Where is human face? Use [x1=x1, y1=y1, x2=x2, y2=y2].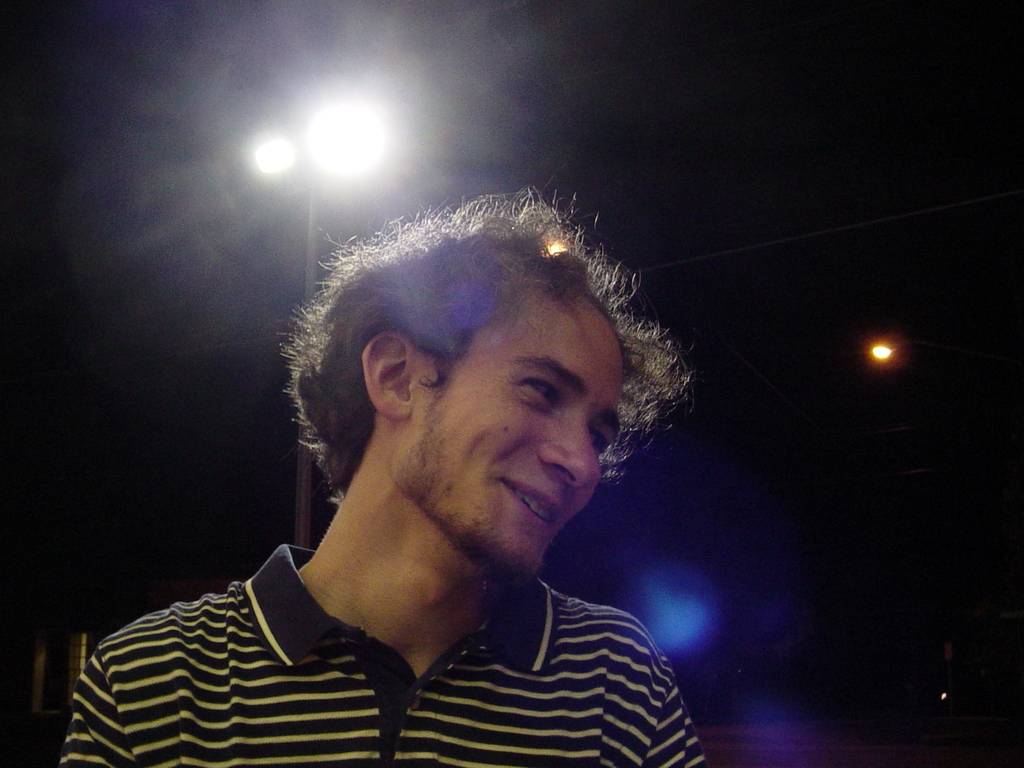
[x1=397, y1=291, x2=630, y2=580].
